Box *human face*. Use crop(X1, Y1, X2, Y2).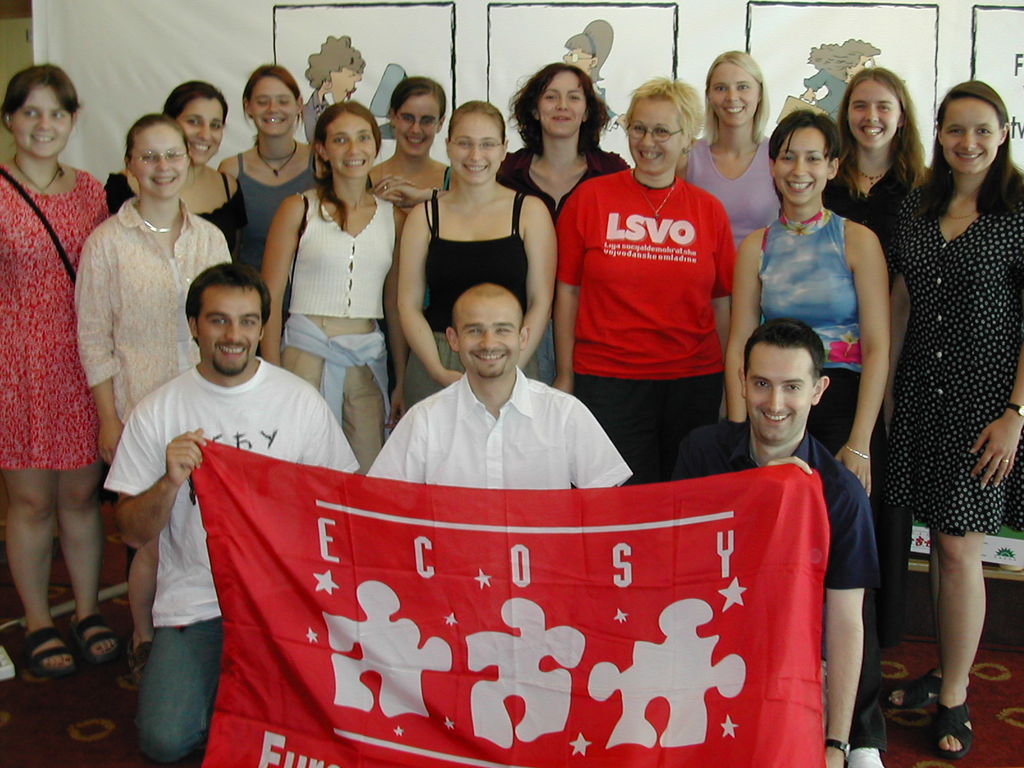
crop(940, 98, 1004, 173).
